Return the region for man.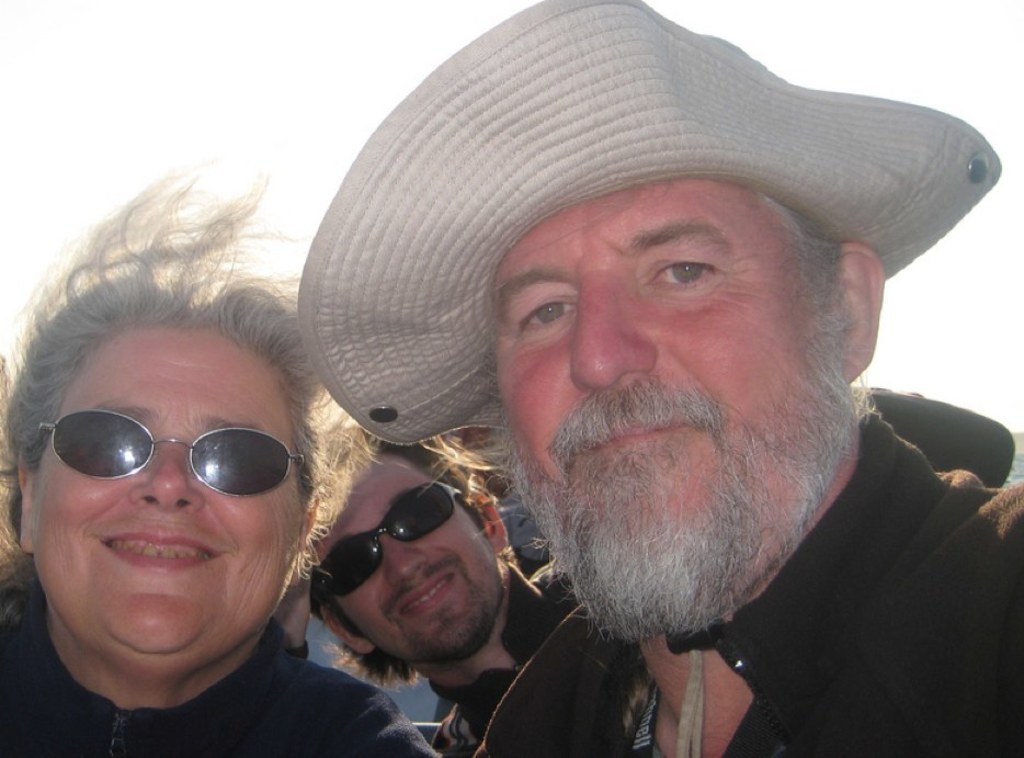
bbox=[300, 419, 564, 757].
